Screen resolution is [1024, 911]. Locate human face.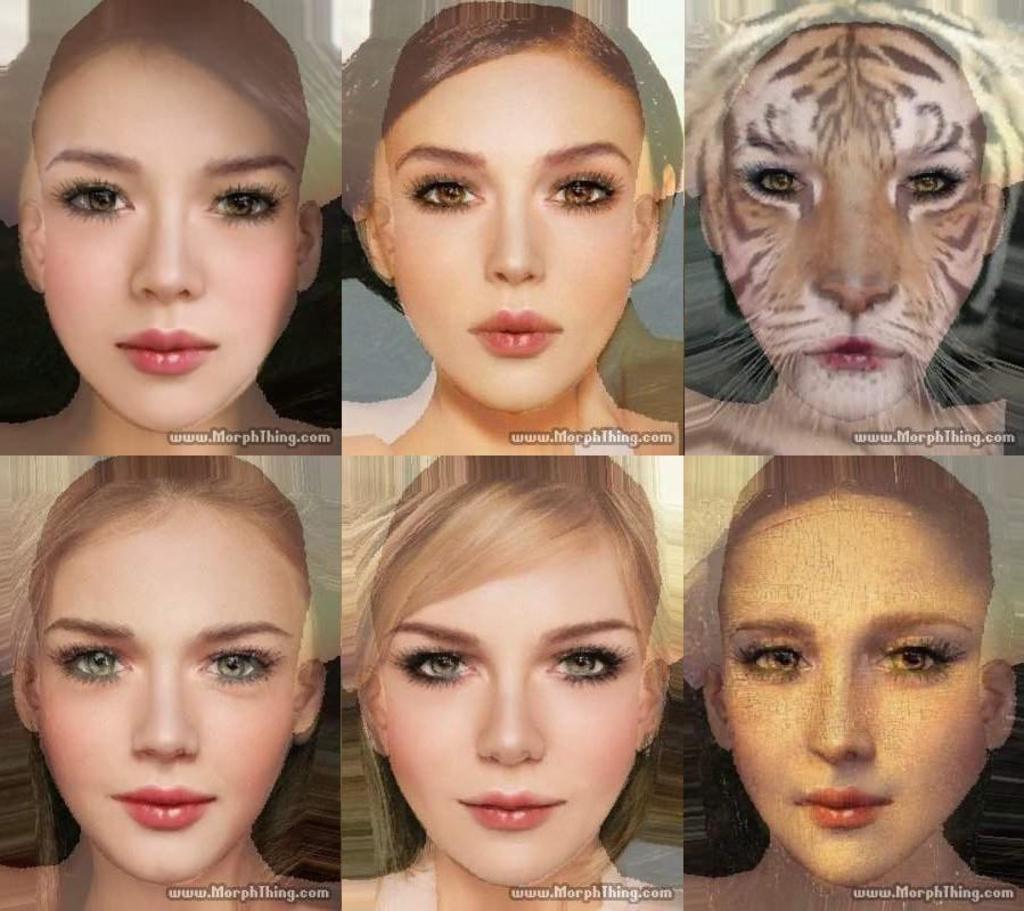
region(39, 510, 304, 885).
